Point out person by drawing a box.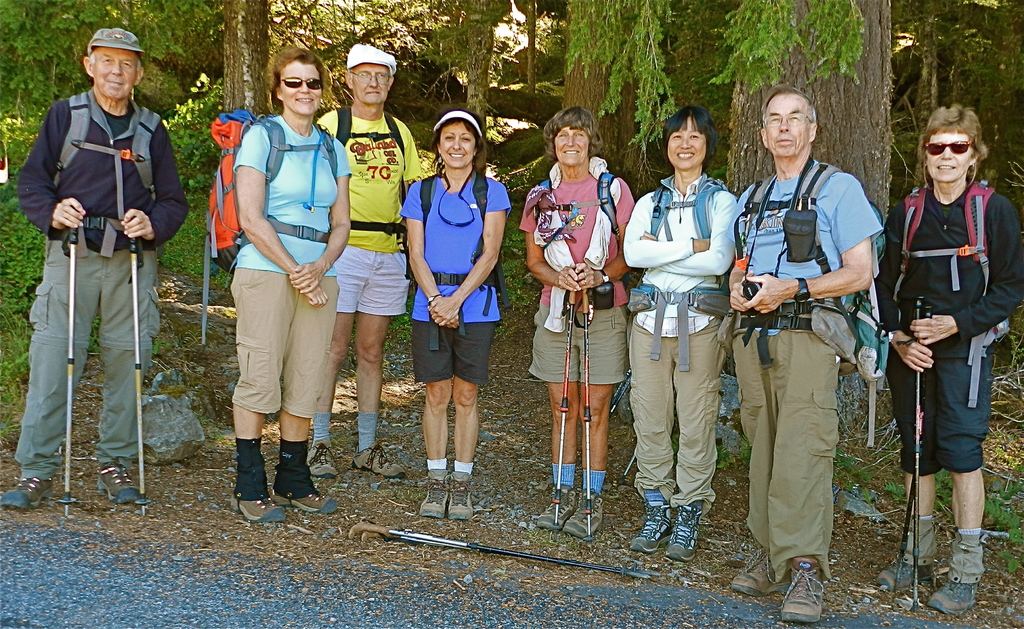
select_region(230, 37, 353, 521).
